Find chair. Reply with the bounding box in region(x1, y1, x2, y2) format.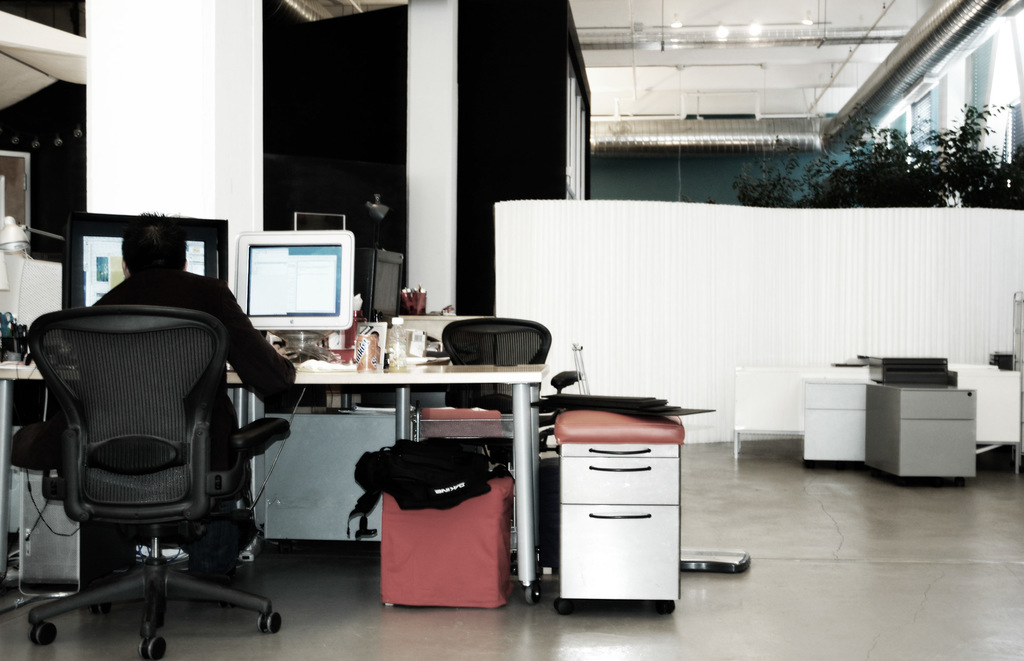
region(12, 302, 282, 646).
